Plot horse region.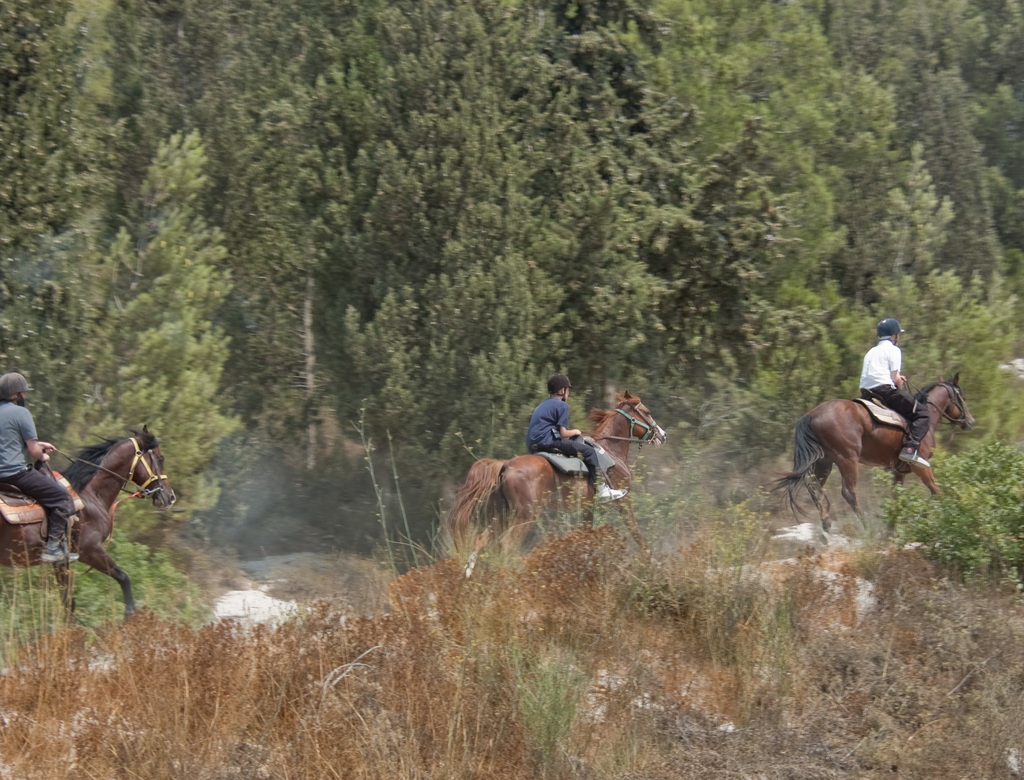
Plotted at [0,425,179,630].
